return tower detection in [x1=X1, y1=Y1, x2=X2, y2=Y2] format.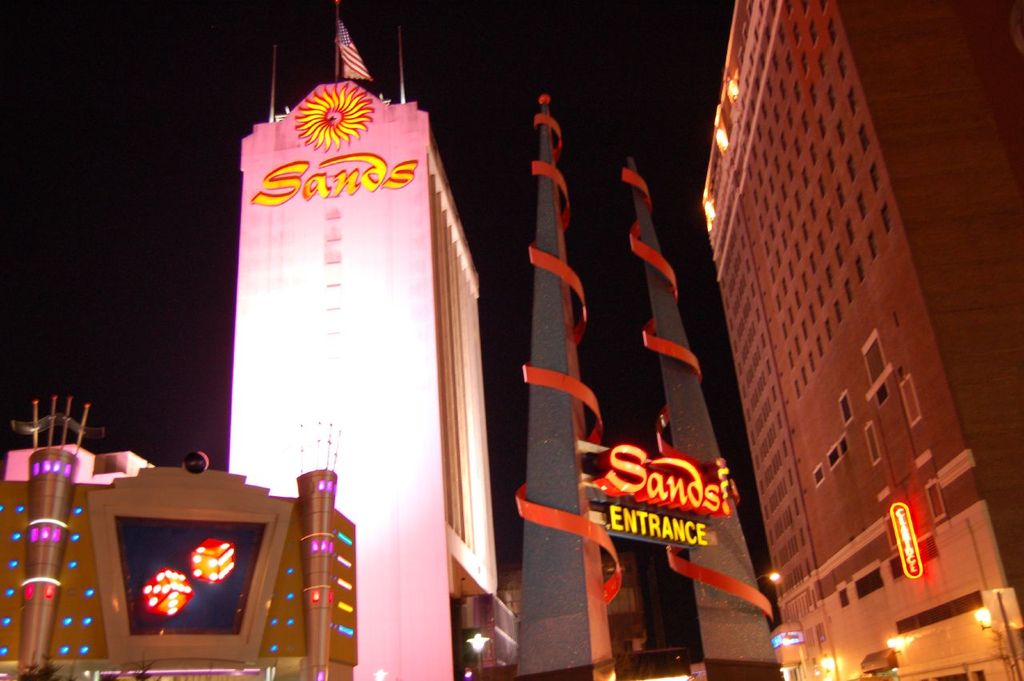
[x1=237, y1=80, x2=497, y2=680].
